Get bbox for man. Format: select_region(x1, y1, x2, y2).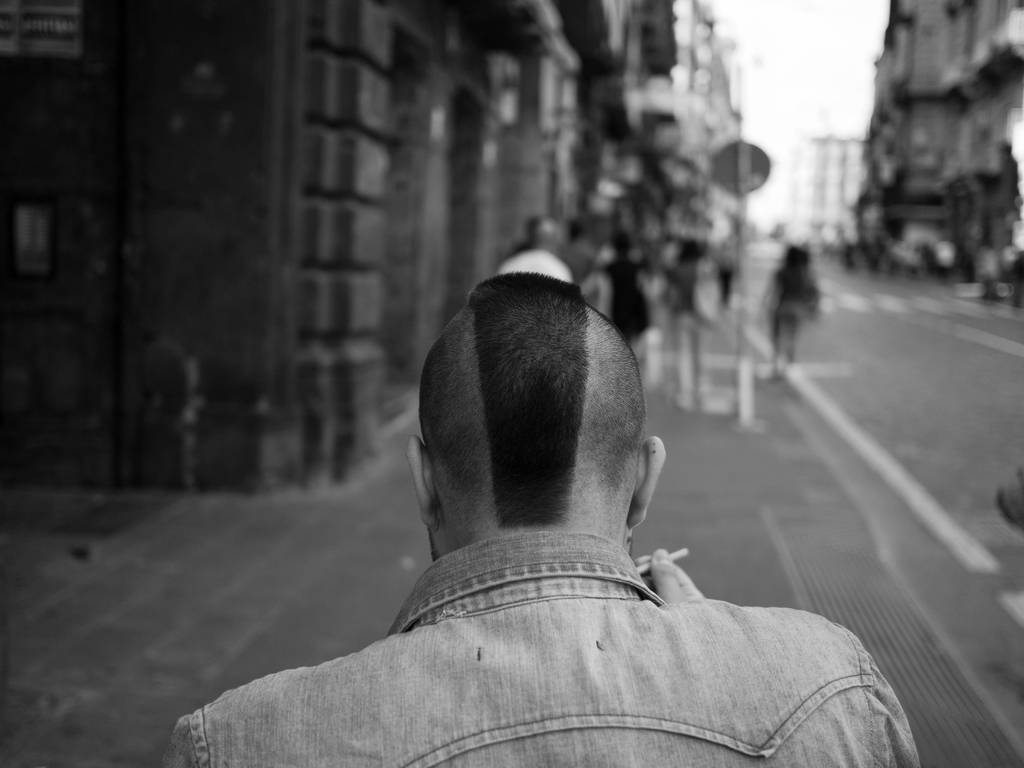
select_region(150, 262, 938, 750).
